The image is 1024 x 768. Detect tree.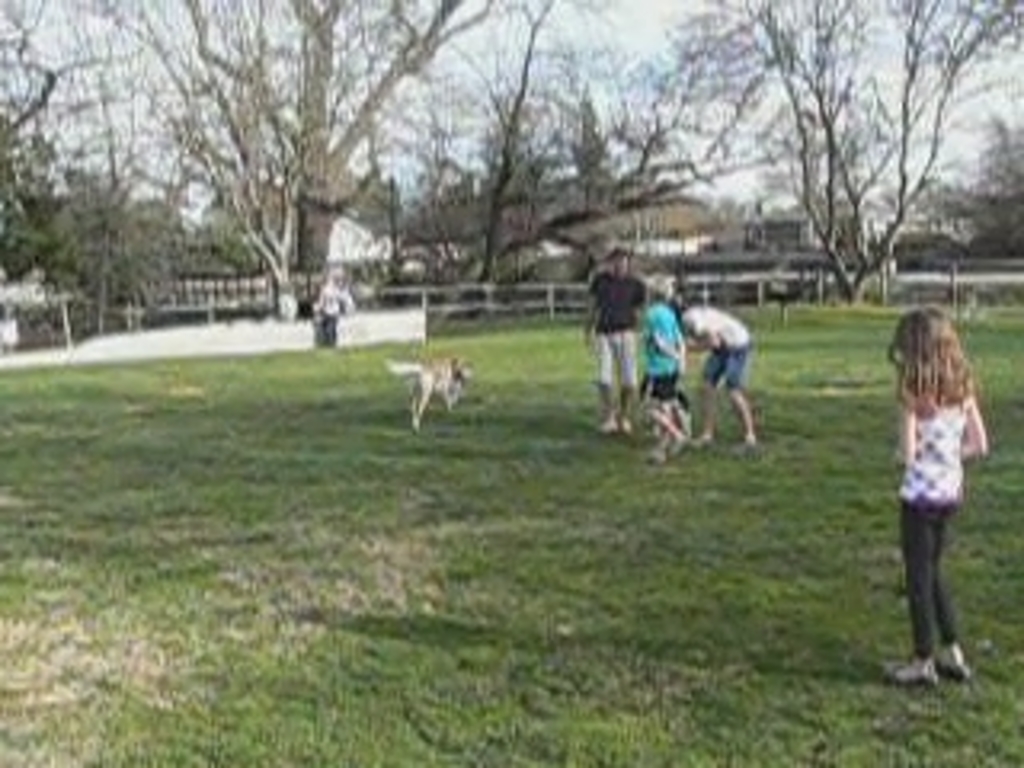
Detection: bbox=[944, 109, 1021, 259].
